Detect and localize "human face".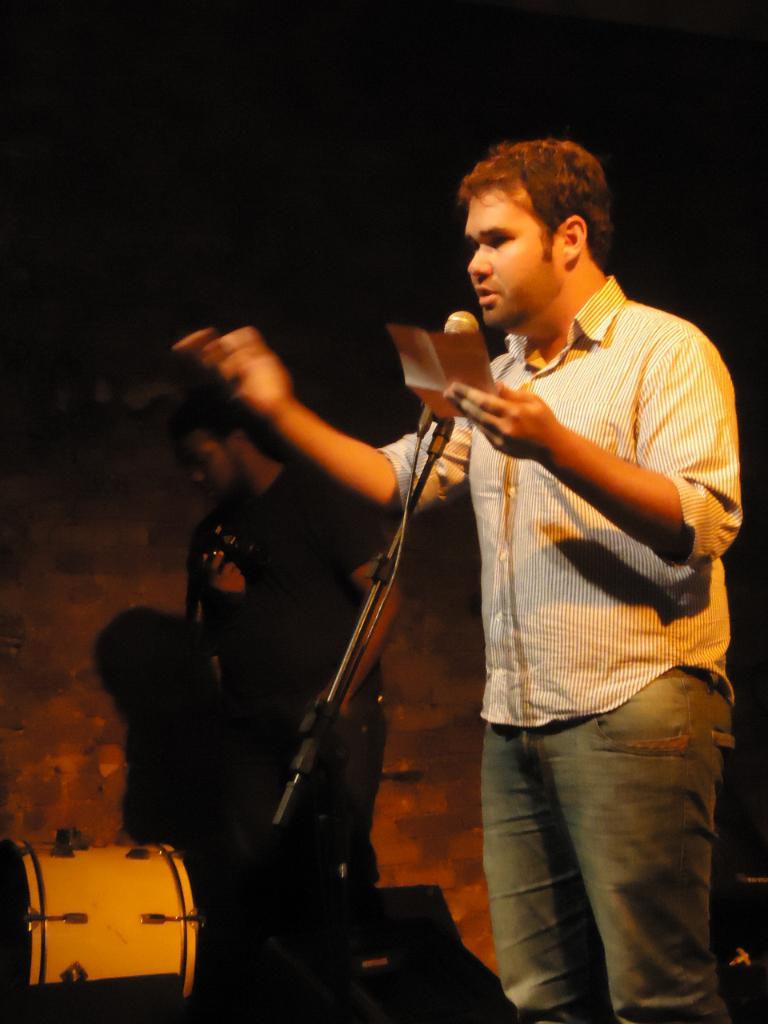
Localized at <box>465,182,565,329</box>.
